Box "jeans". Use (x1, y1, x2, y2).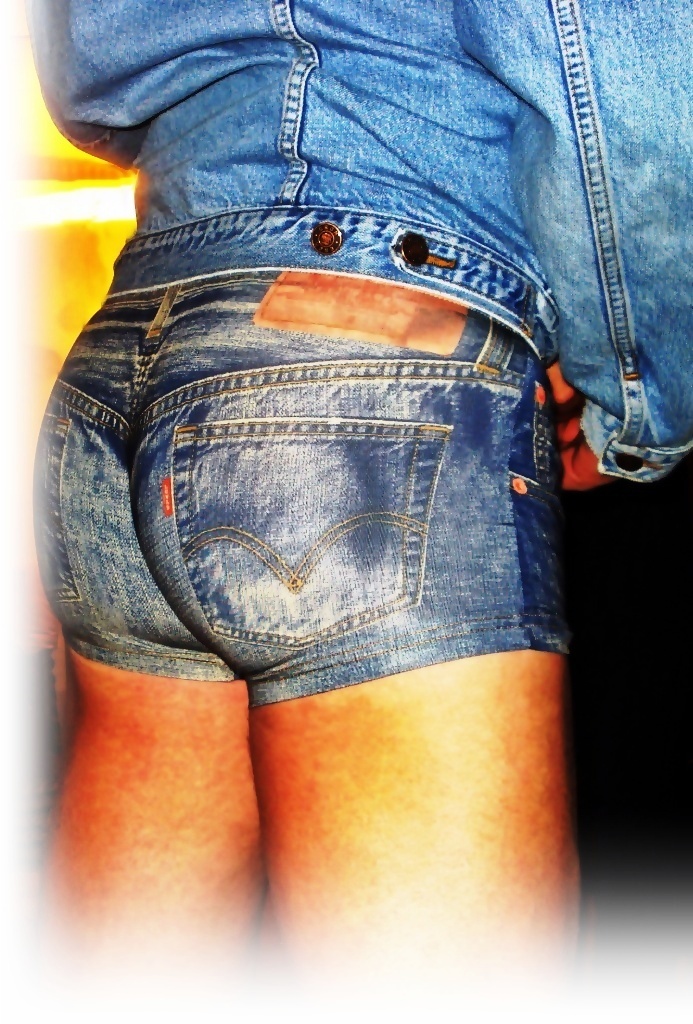
(32, 267, 571, 711).
